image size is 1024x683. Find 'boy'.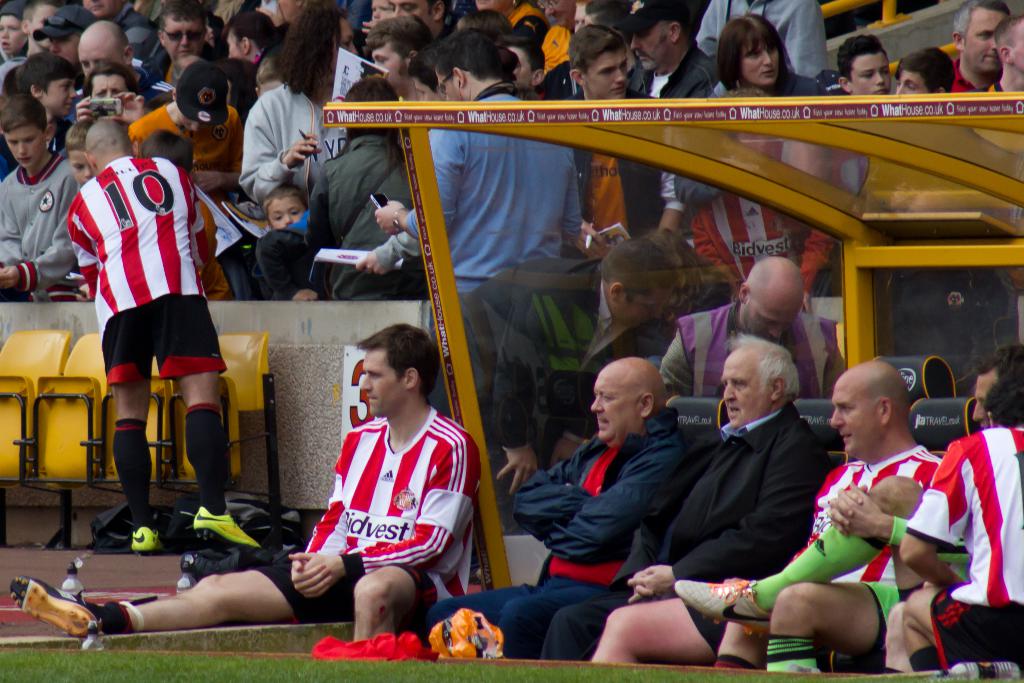
bbox=(126, 60, 244, 296).
